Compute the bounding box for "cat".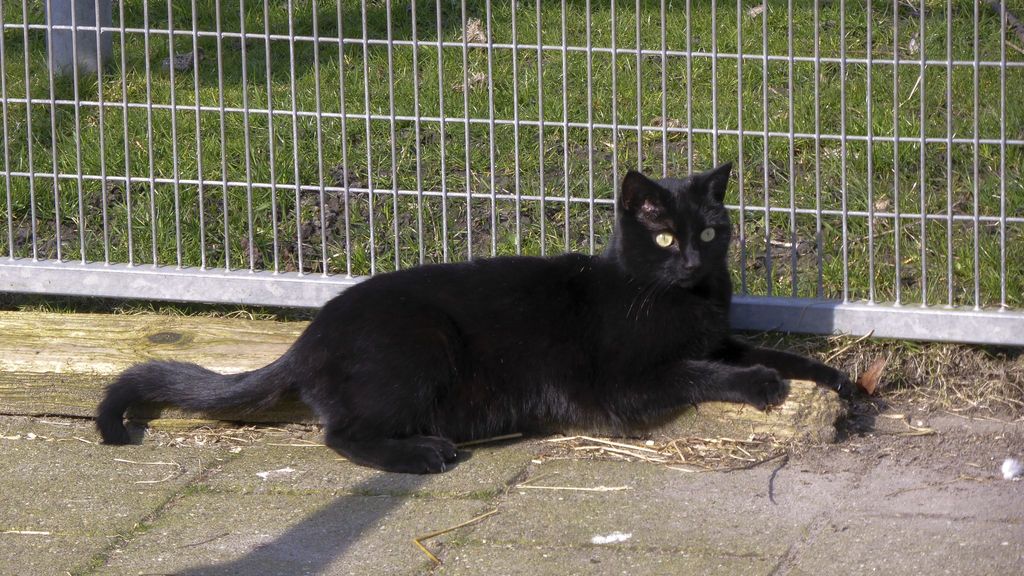
93 163 871 472.
